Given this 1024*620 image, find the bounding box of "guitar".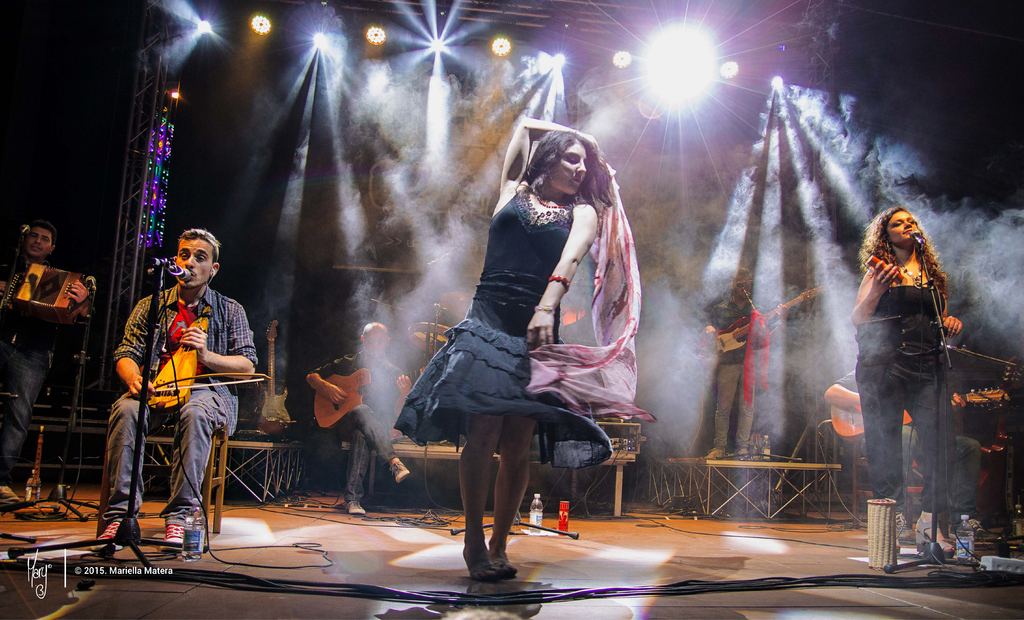
[x1=709, y1=288, x2=831, y2=352].
